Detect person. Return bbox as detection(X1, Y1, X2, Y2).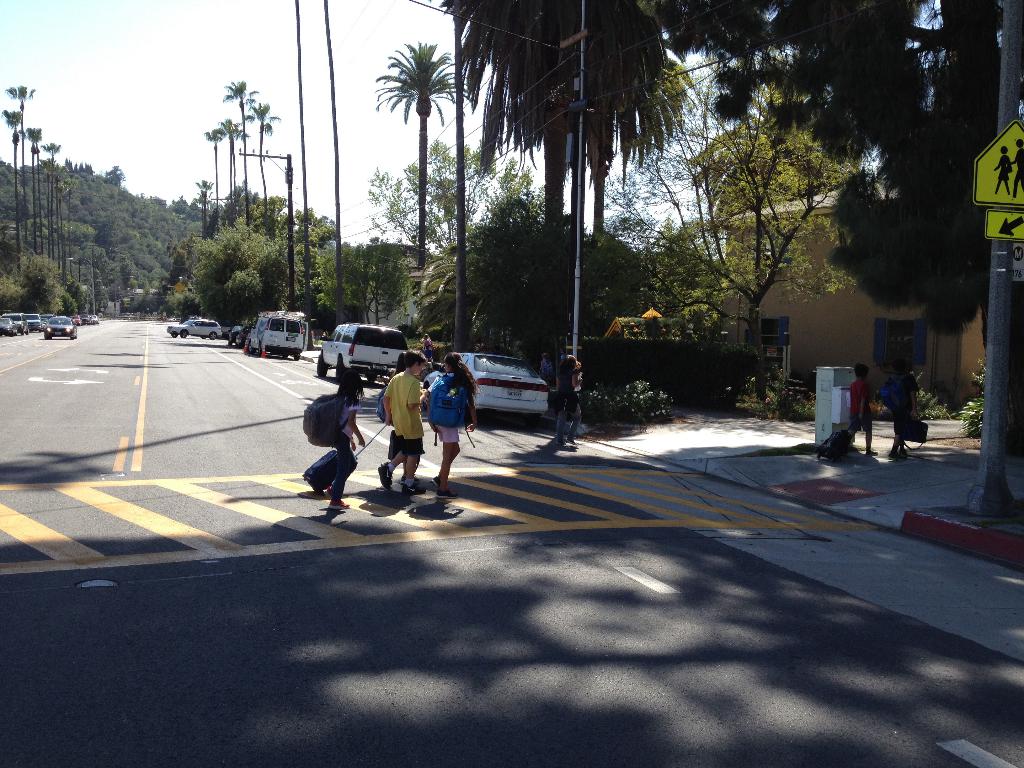
detection(380, 358, 413, 465).
